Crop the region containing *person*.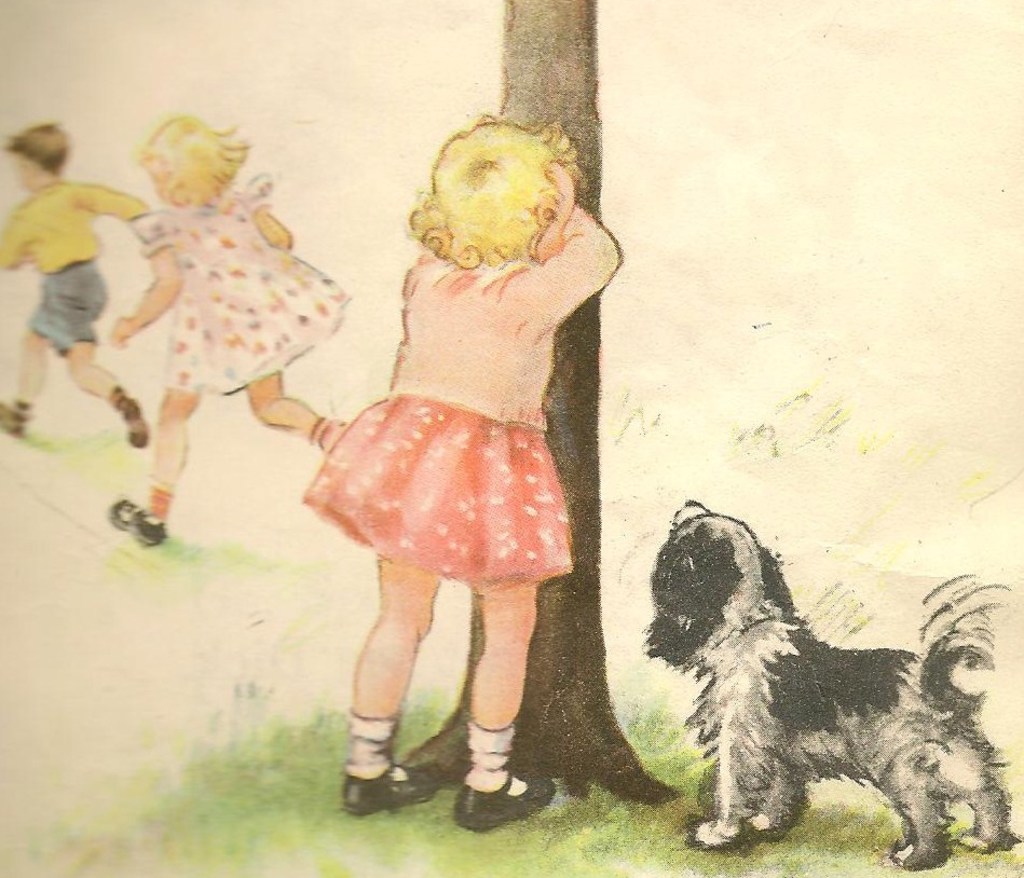
Crop region: 0 124 150 442.
